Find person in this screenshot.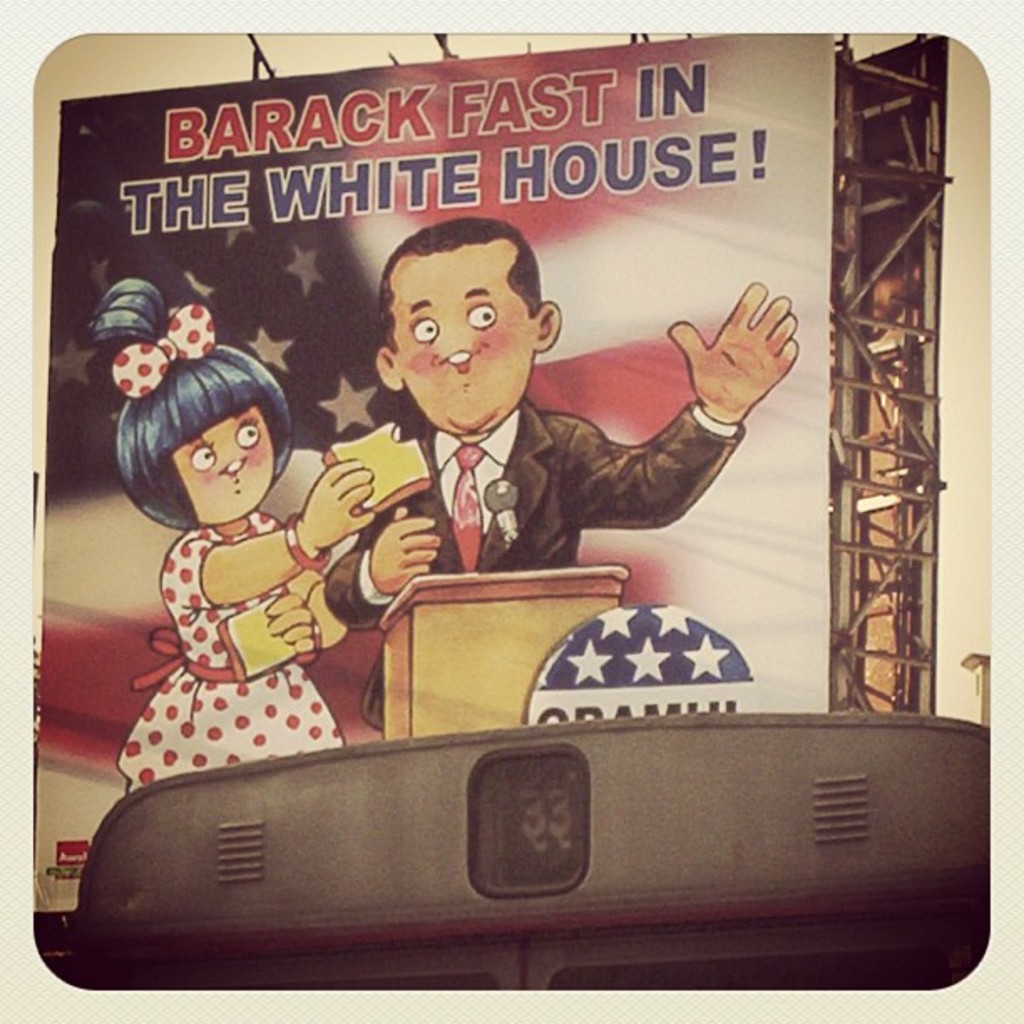
The bounding box for person is (left=85, top=274, right=435, bottom=790).
